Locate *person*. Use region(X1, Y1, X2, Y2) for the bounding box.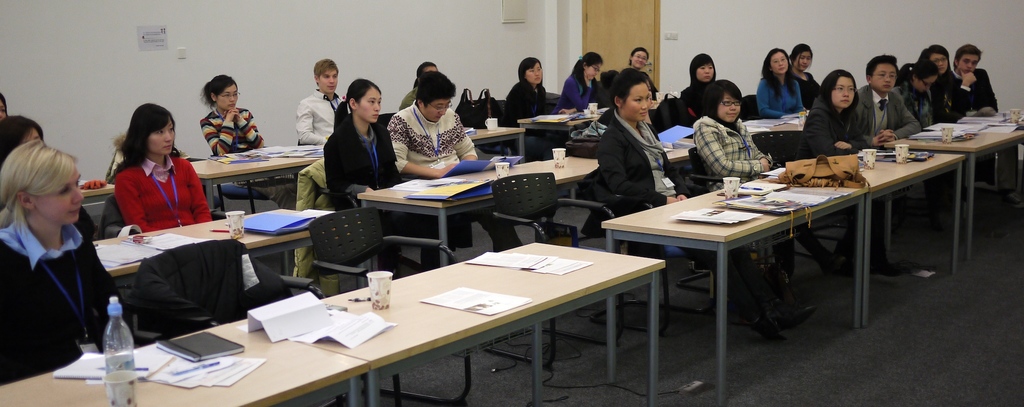
region(505, 53, 549, 131).
